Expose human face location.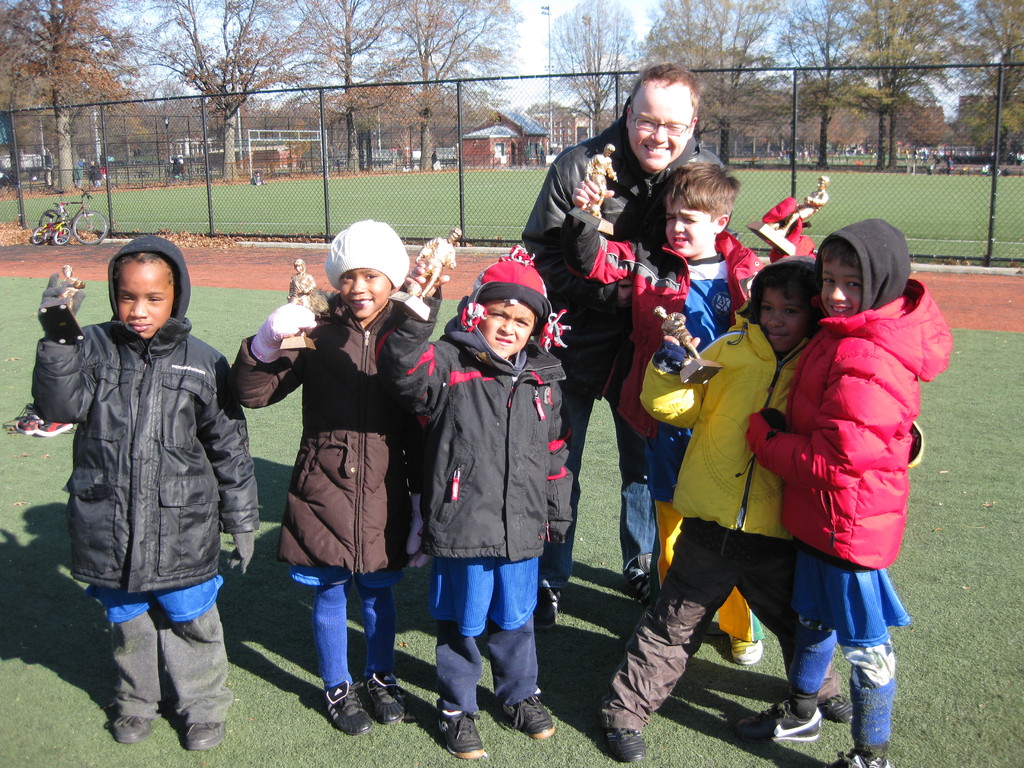
Exposed at crop(819, 259, 866, 323).
